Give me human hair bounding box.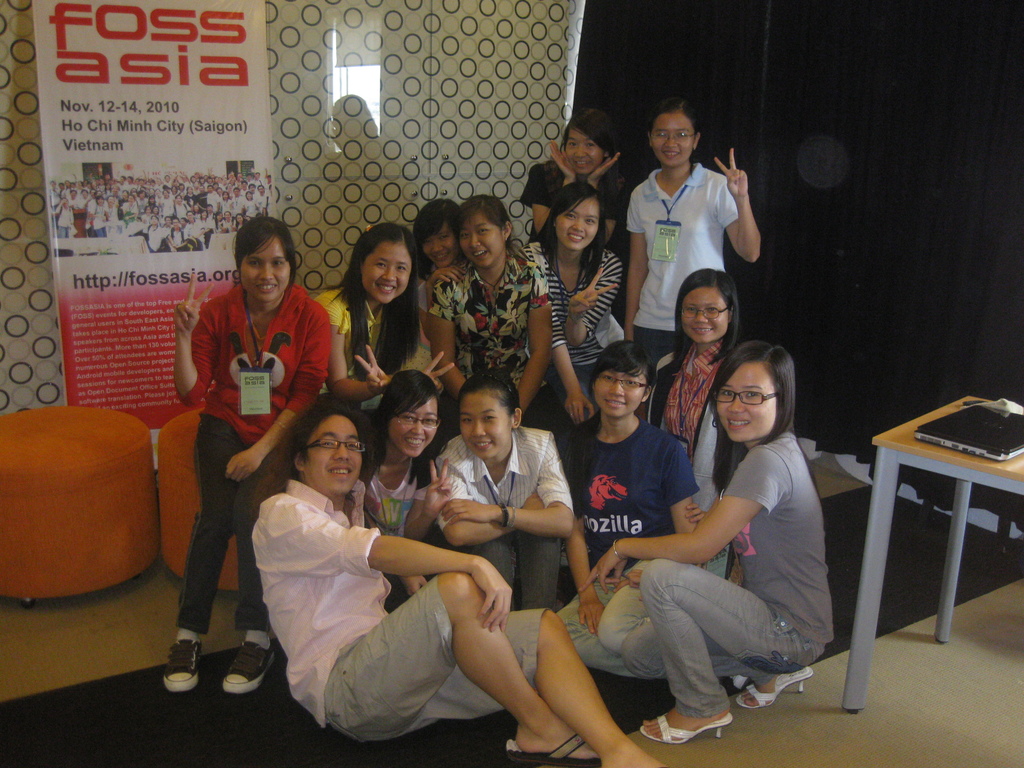
{"left": 457, "top": 368, "right": 524, "bottom": 424}.
